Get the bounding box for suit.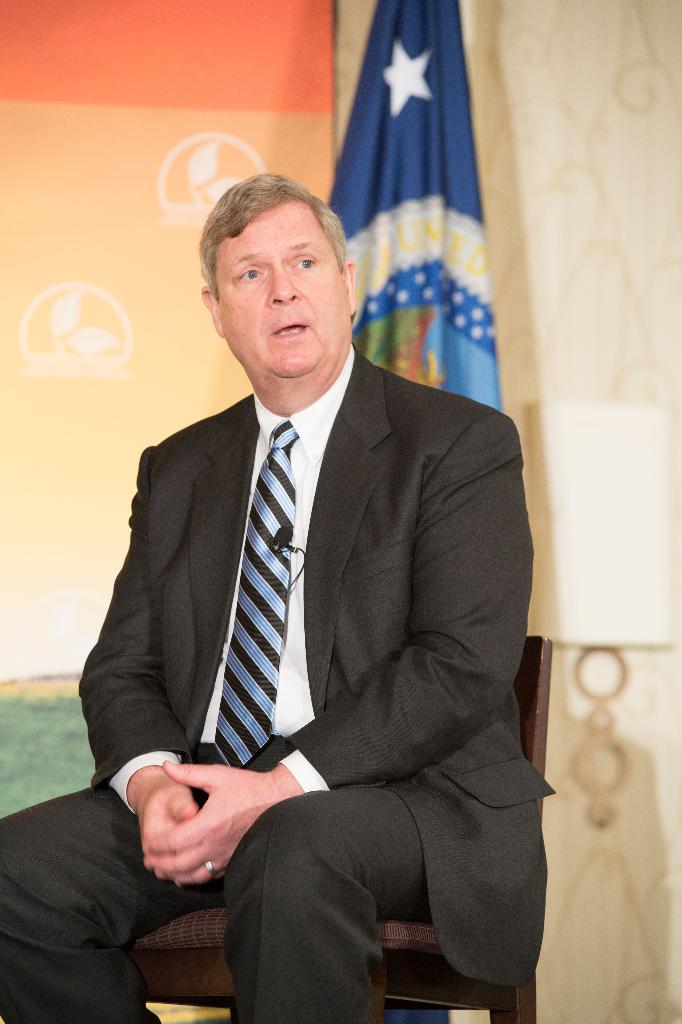
(101,269,514,970).
